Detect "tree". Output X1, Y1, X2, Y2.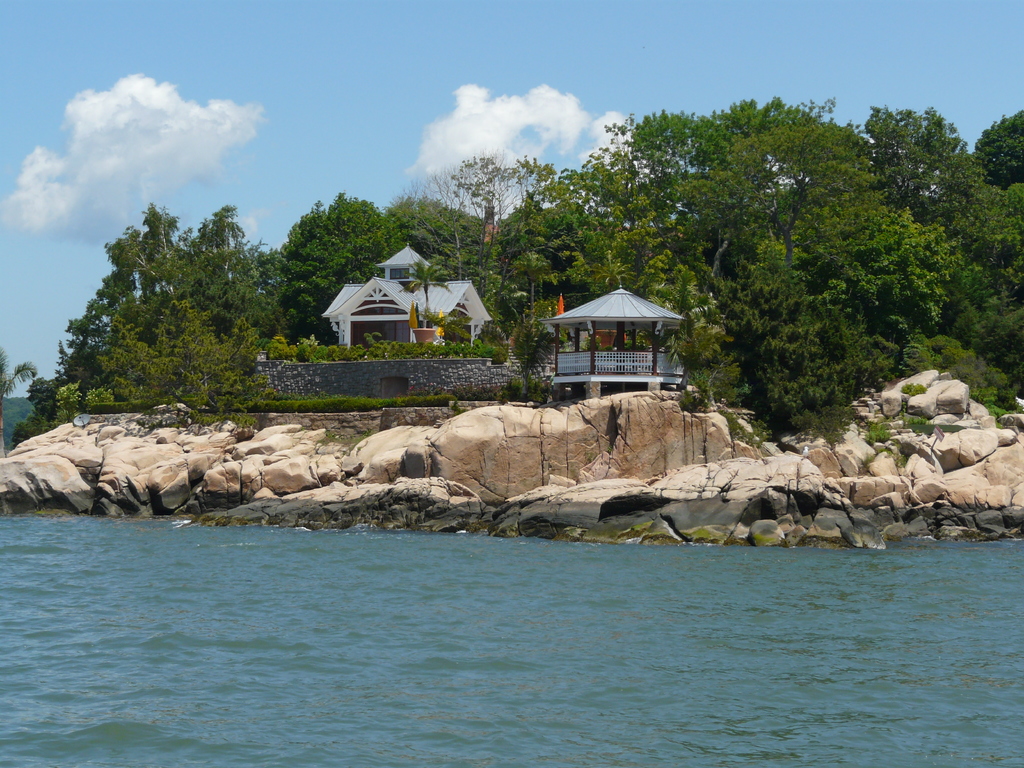
111, 298, 278, 432.
